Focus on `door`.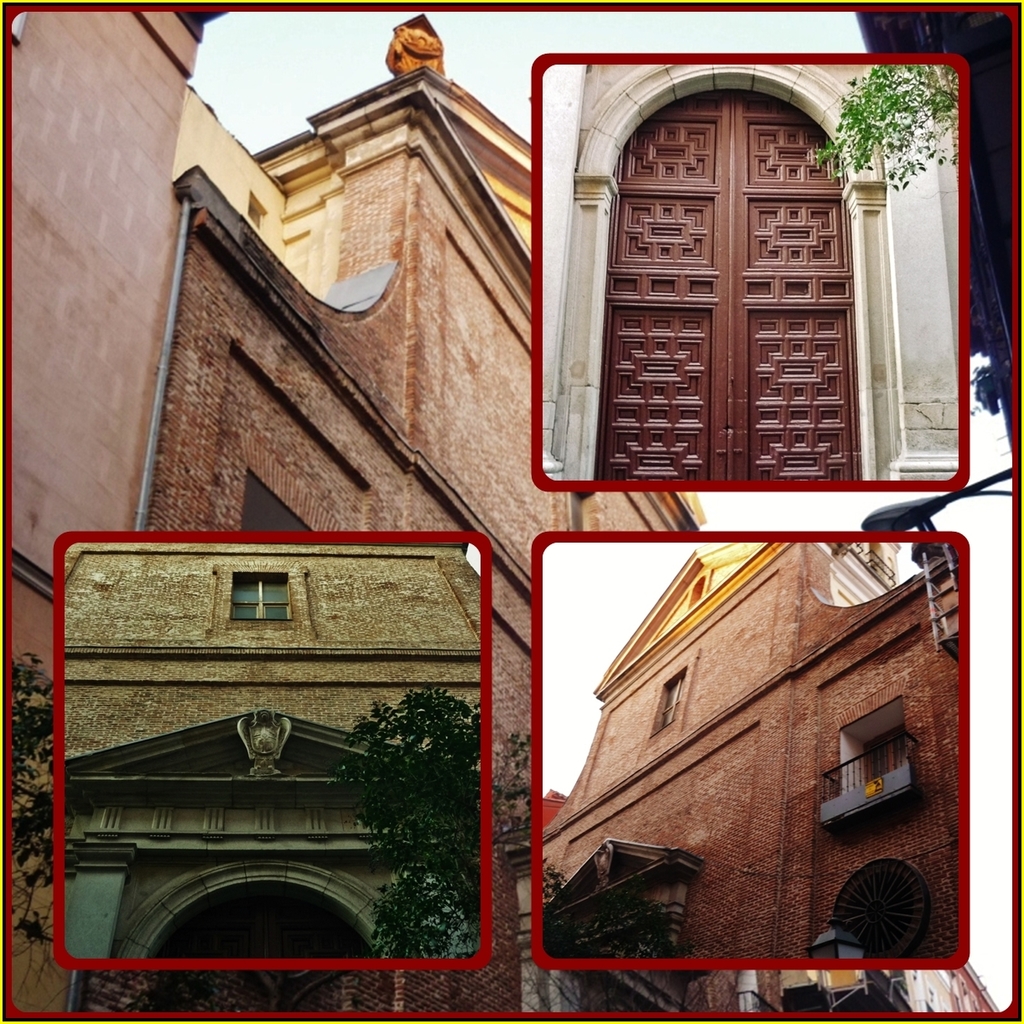
Focused at [x1=608, y1=76, x2=840, y2=478].
